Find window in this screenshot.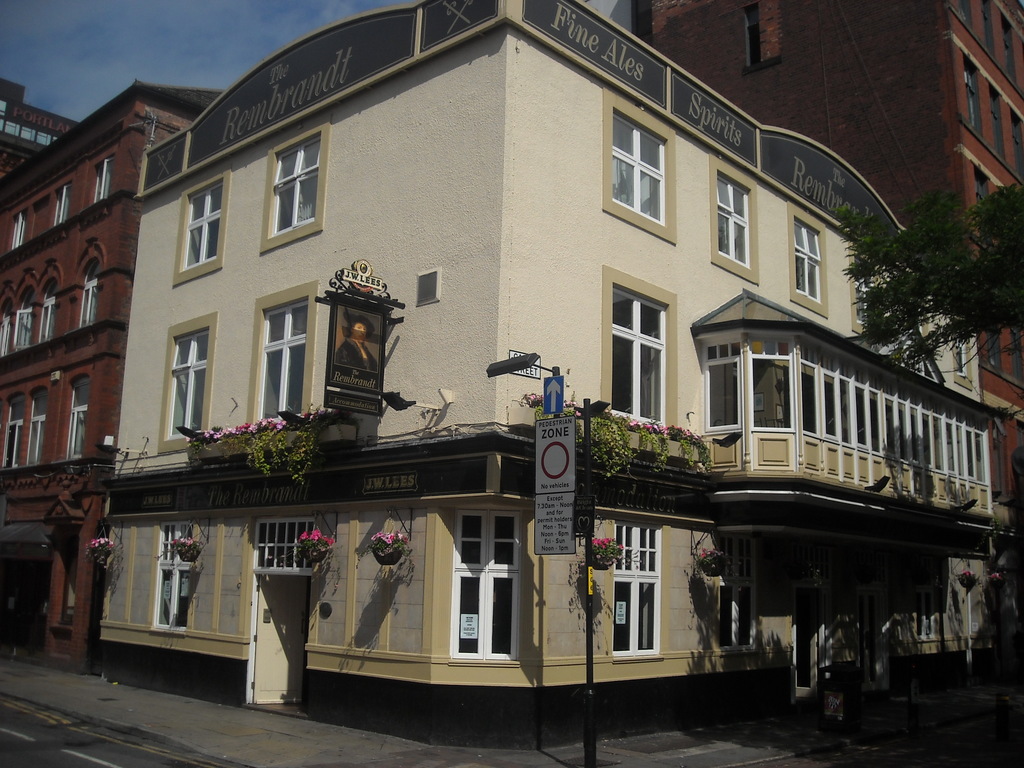
The bounding box for window is <box>616,523,662,657</box>.
